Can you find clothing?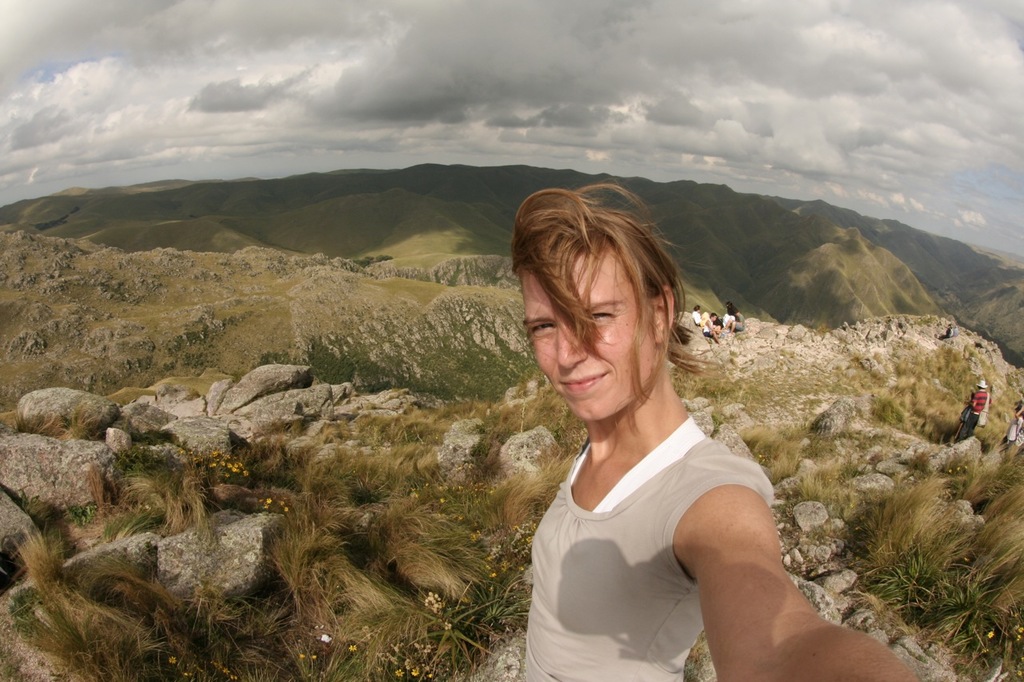
Yes, bounding box: region(731, 303, 744, 337).
